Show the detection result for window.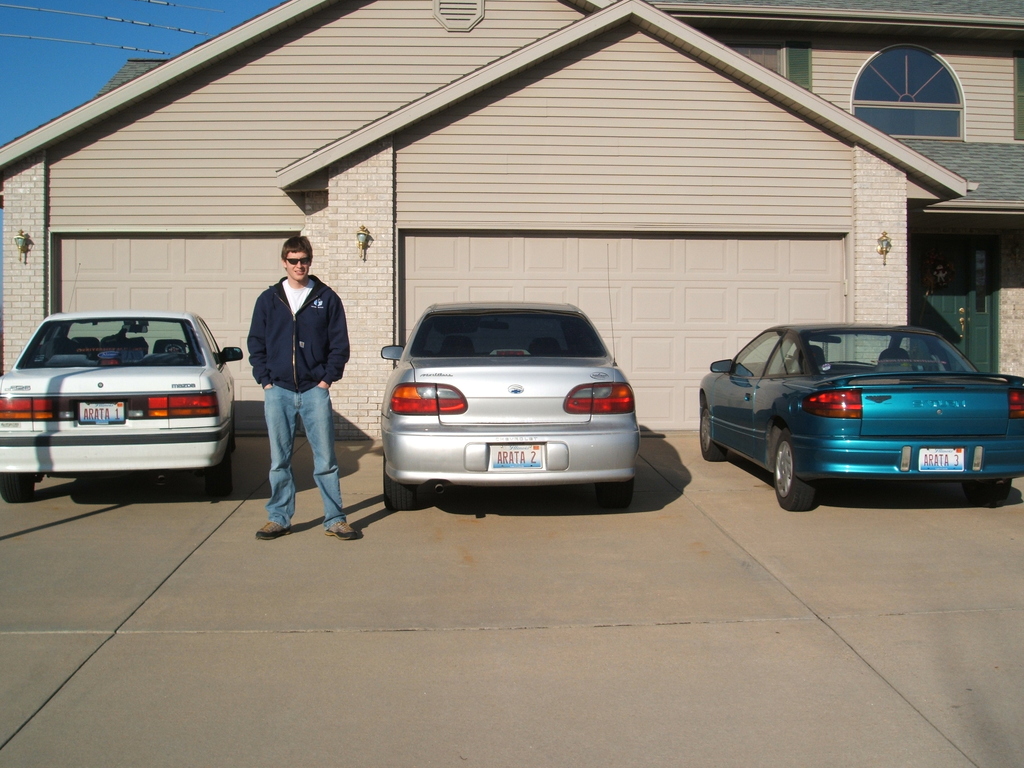
1013,52,1023,142.
